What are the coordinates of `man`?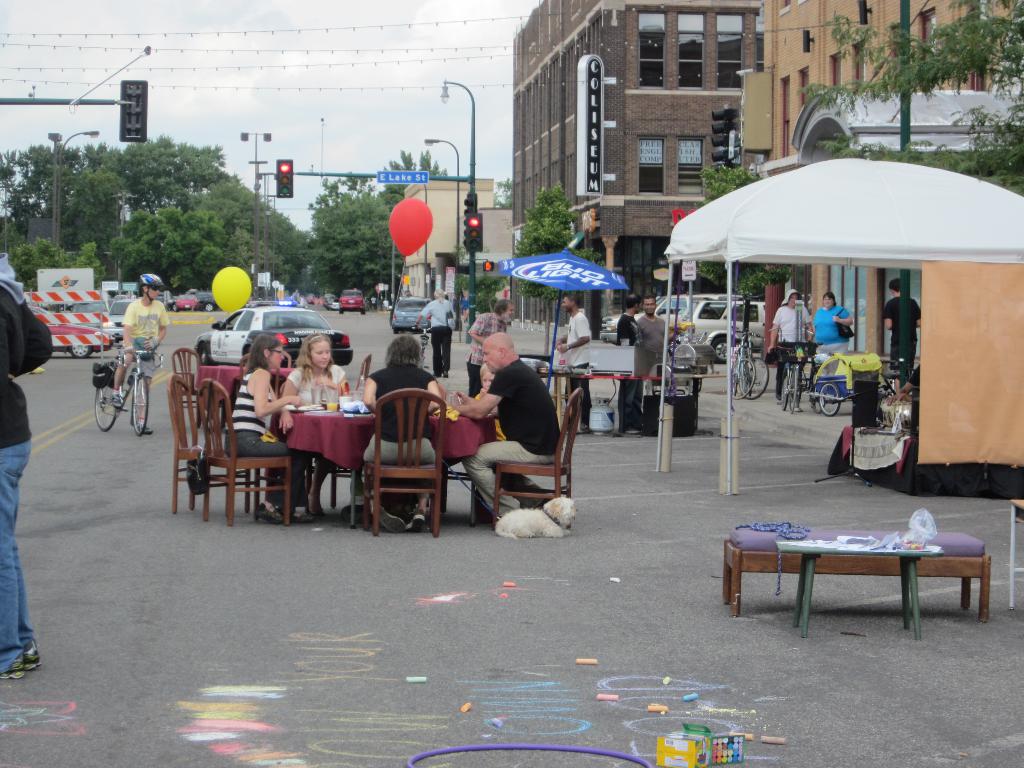
left=553, top=292, right=594, bottom=436.
